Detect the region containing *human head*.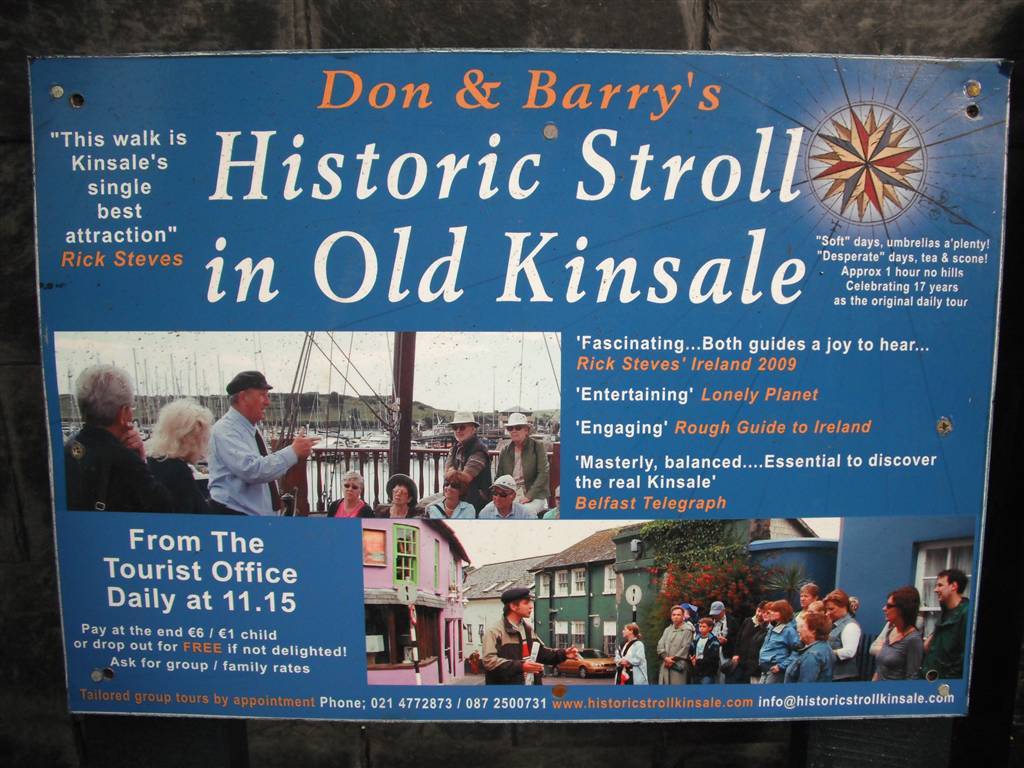
rect(227, 366, 272, 426).
